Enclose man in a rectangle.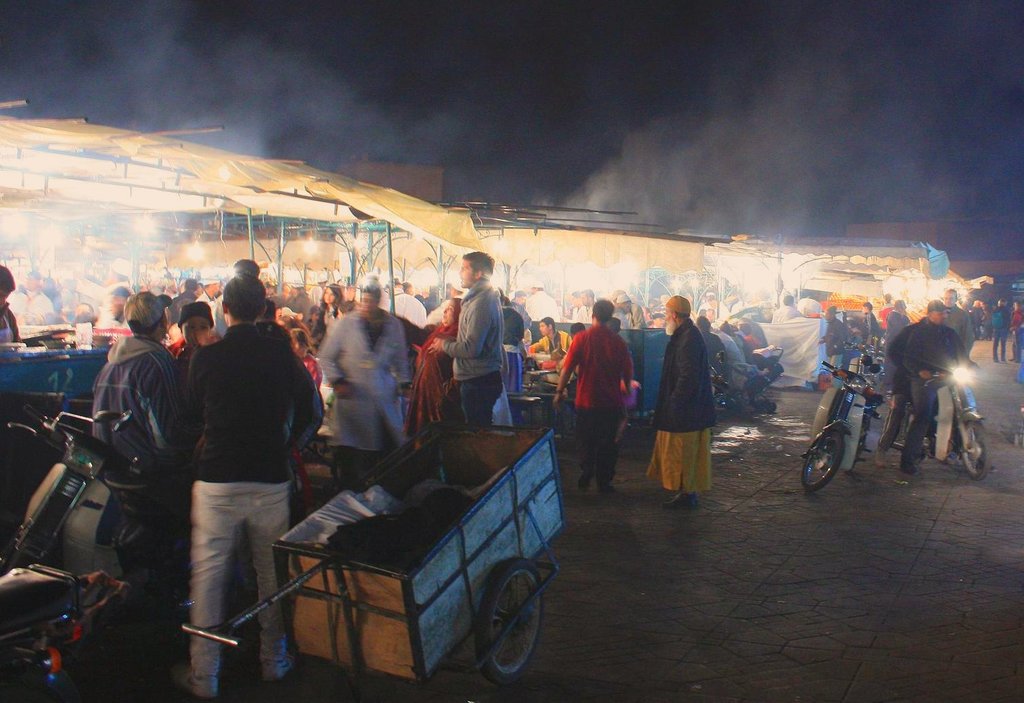
86 288 204 506.
